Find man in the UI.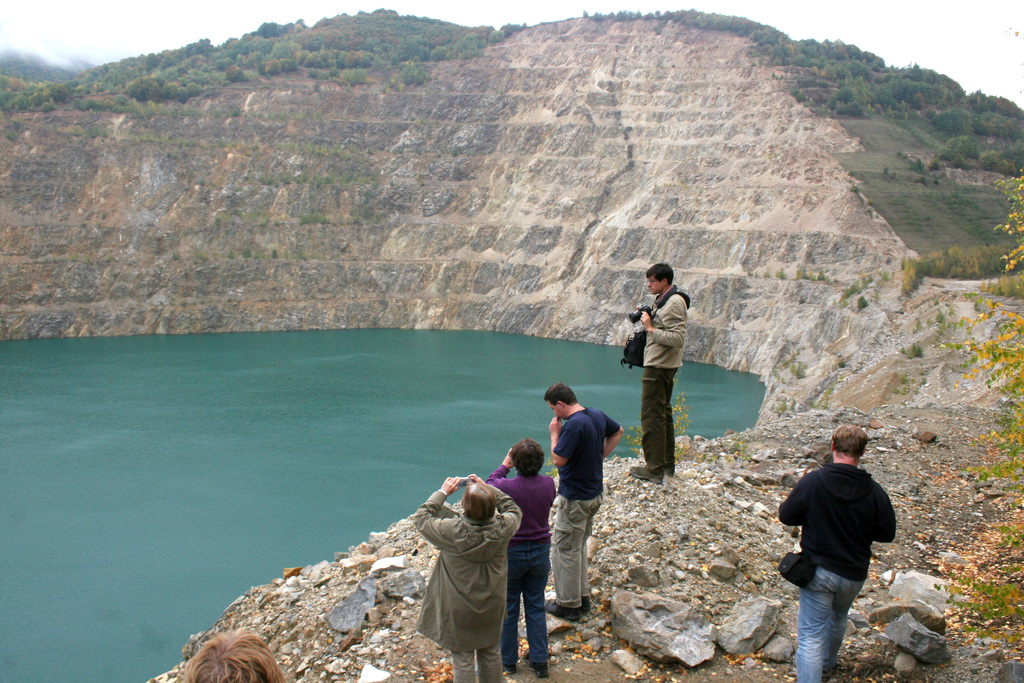
UI element at x1=538, y1=383, x2=623, y2=623.
